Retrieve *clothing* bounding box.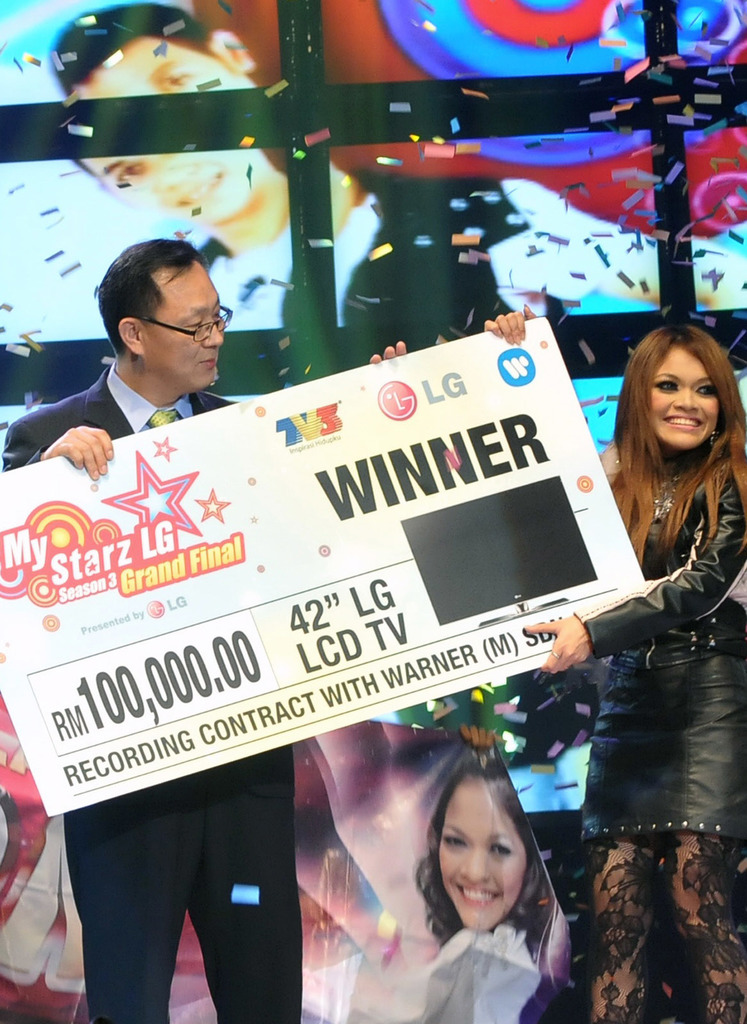
Bounding box: (x1=0, y1=355, x2=325, y2=1023).
